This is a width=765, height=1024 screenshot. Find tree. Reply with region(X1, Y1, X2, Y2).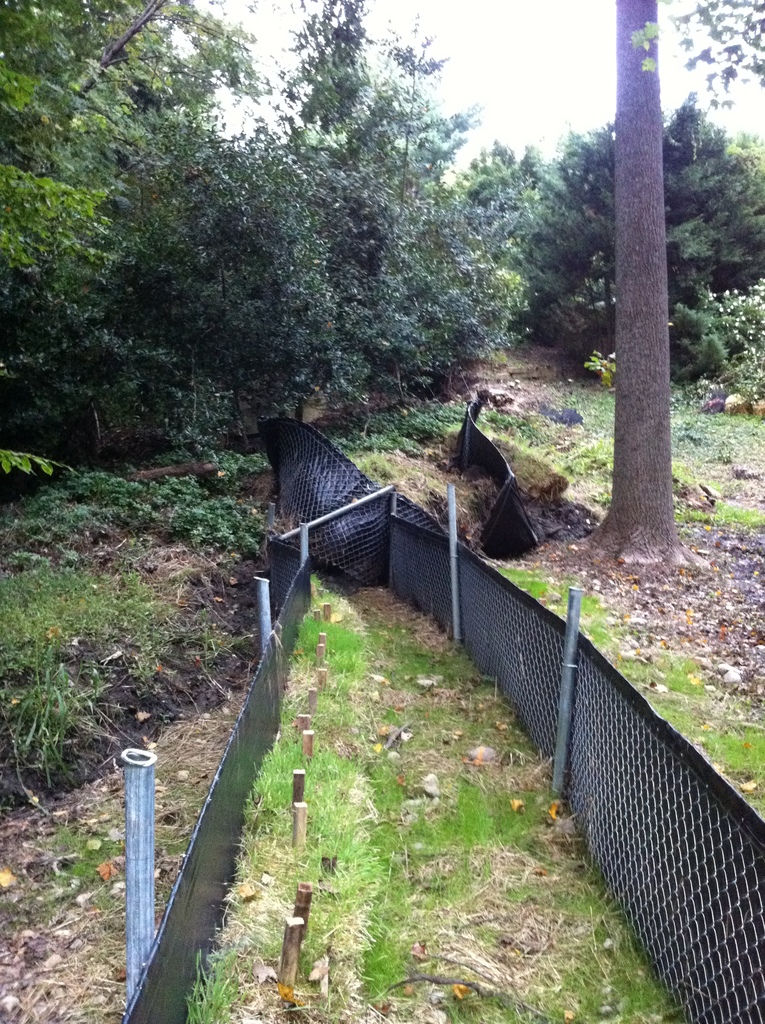
region(637, 0, 764, 137).
